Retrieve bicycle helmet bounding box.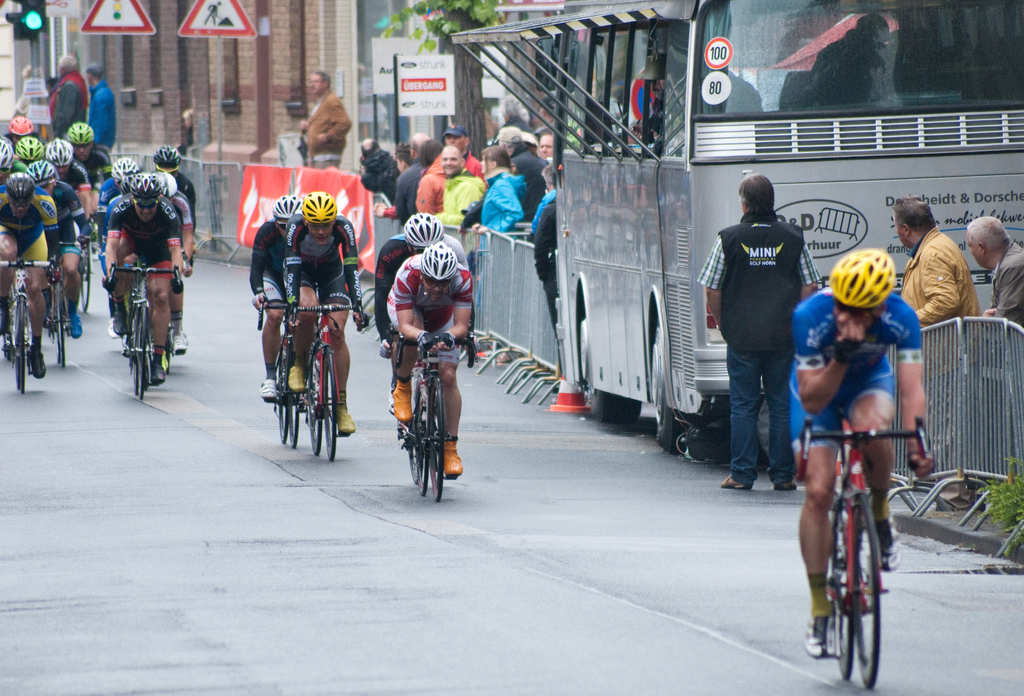
Bounding box: [111,155,140,185].
